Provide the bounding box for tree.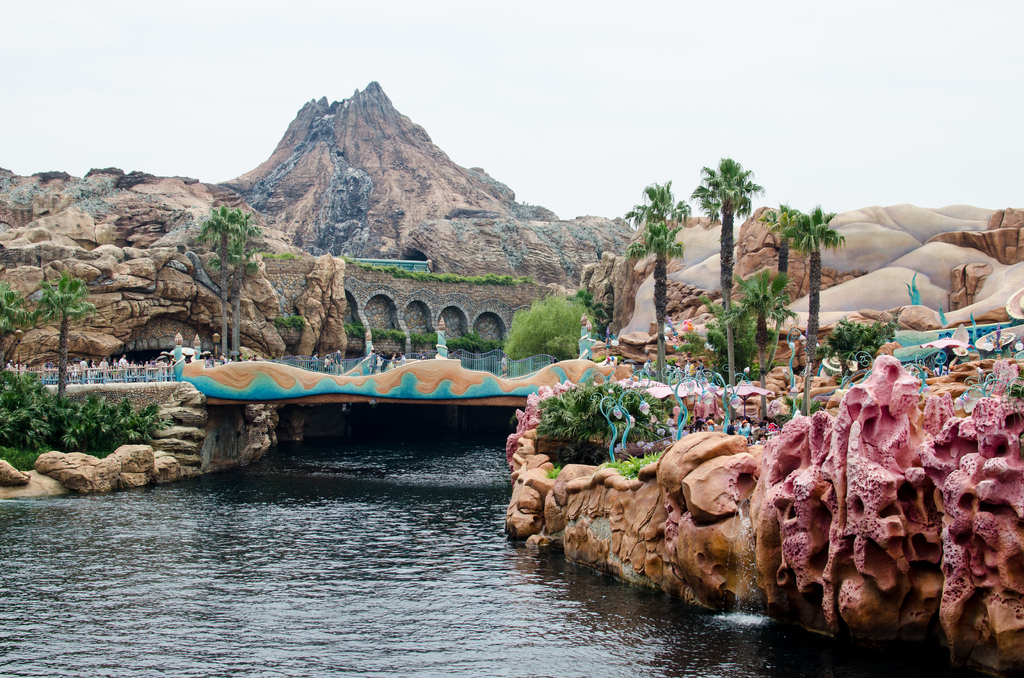
x1=17 y1=248 x2=97 y2=376.
